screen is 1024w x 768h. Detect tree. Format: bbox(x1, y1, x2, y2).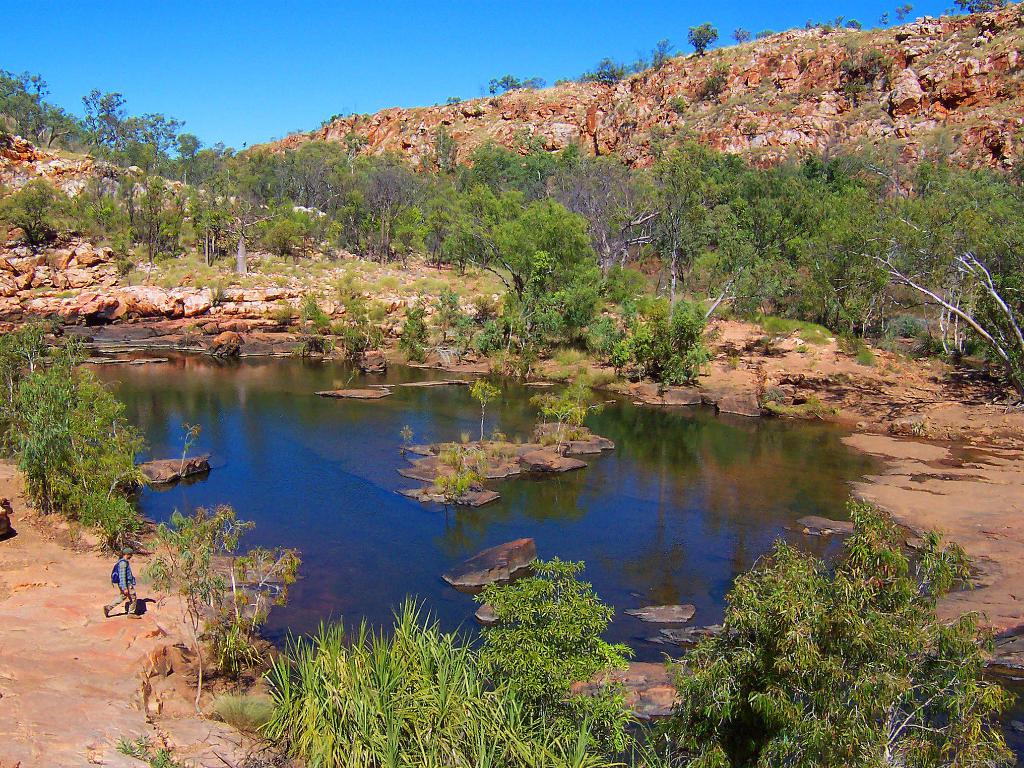
bbox(895, 4, 916, 24).
